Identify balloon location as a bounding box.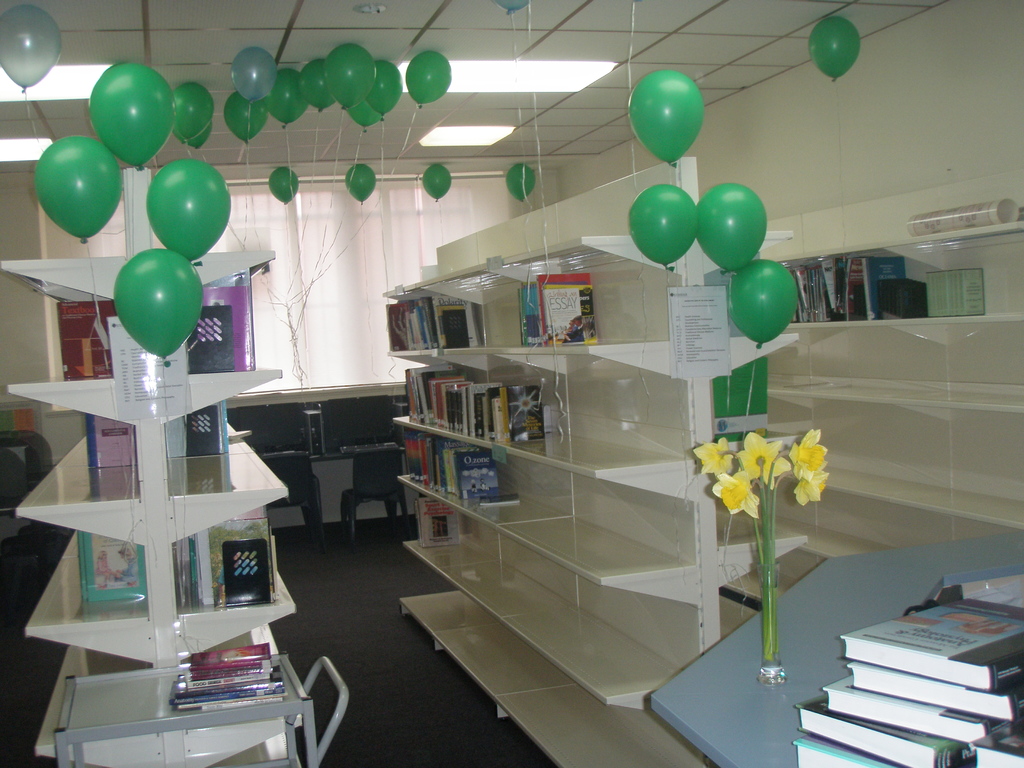
rect(323, 41, 376, 114).
